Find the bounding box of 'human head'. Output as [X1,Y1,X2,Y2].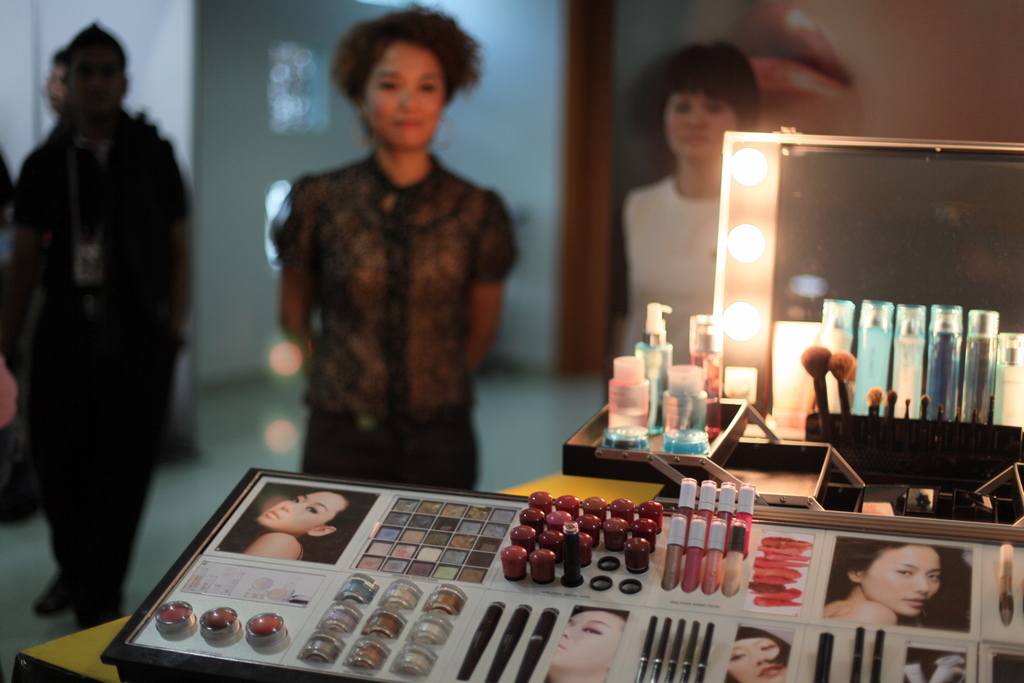
[689,0,1023,137].
